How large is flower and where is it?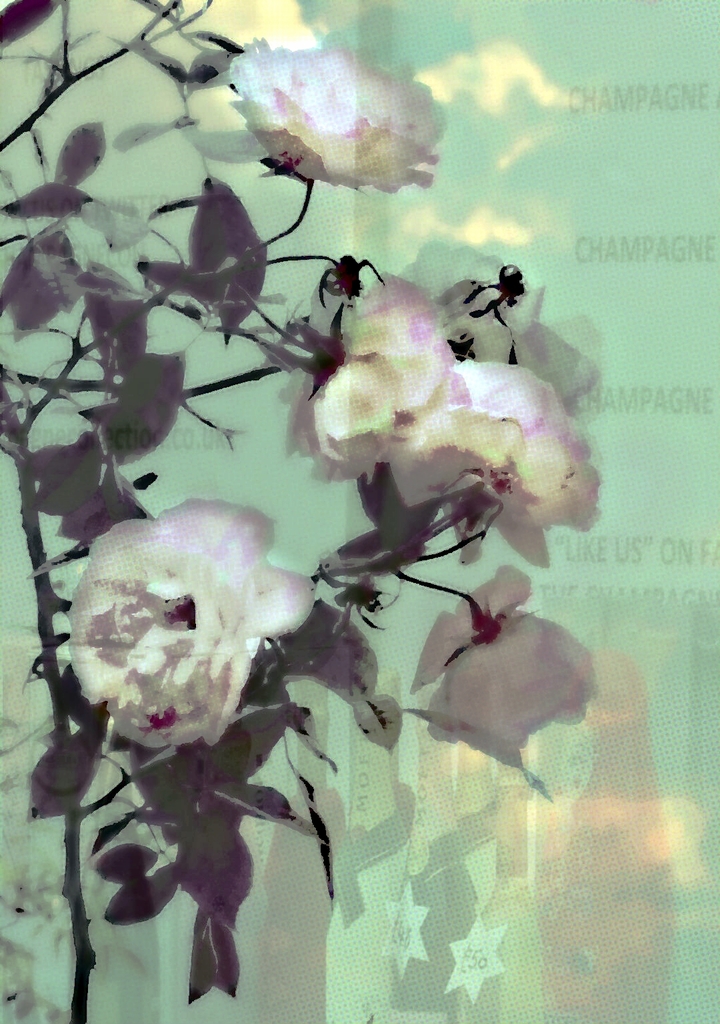
Bounding box: bbox(65, 493, 318, 748).
